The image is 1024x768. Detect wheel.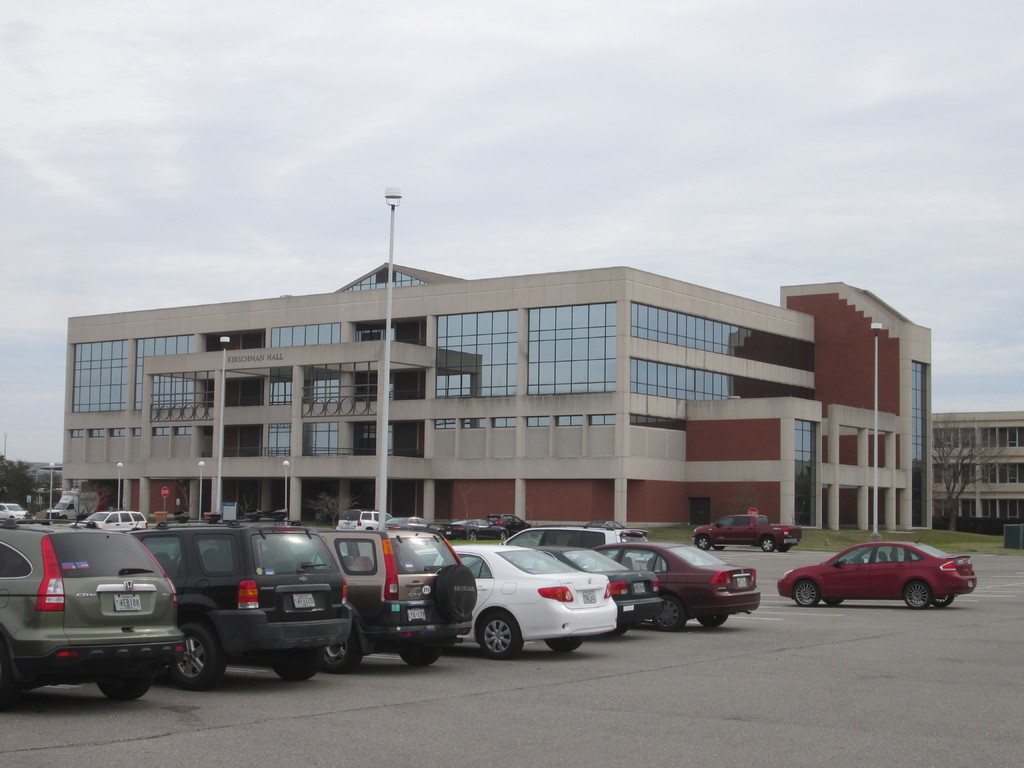
Detection: 712 544 724 550.
